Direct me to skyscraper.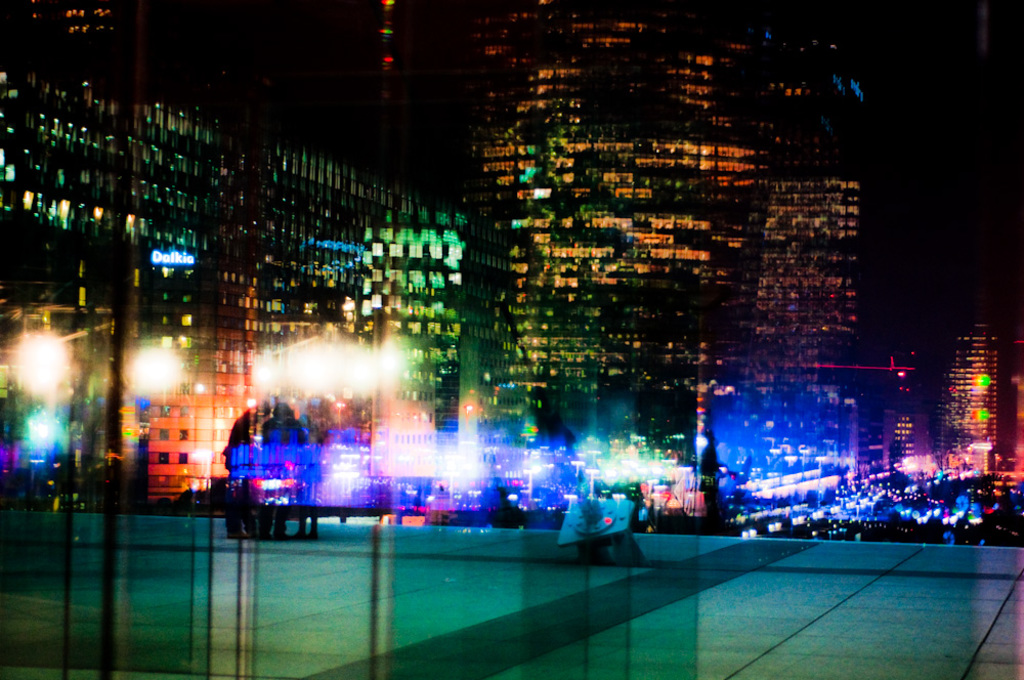
Direction: {"x1": 928, "y1": 294, "x2": 1018, "y2": 494}.
